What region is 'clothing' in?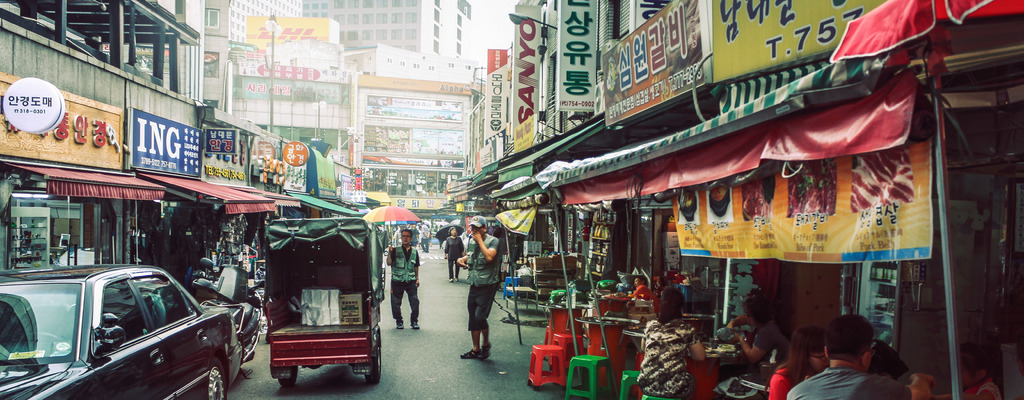
[left=780, top=363, right=906, bottom=399].
